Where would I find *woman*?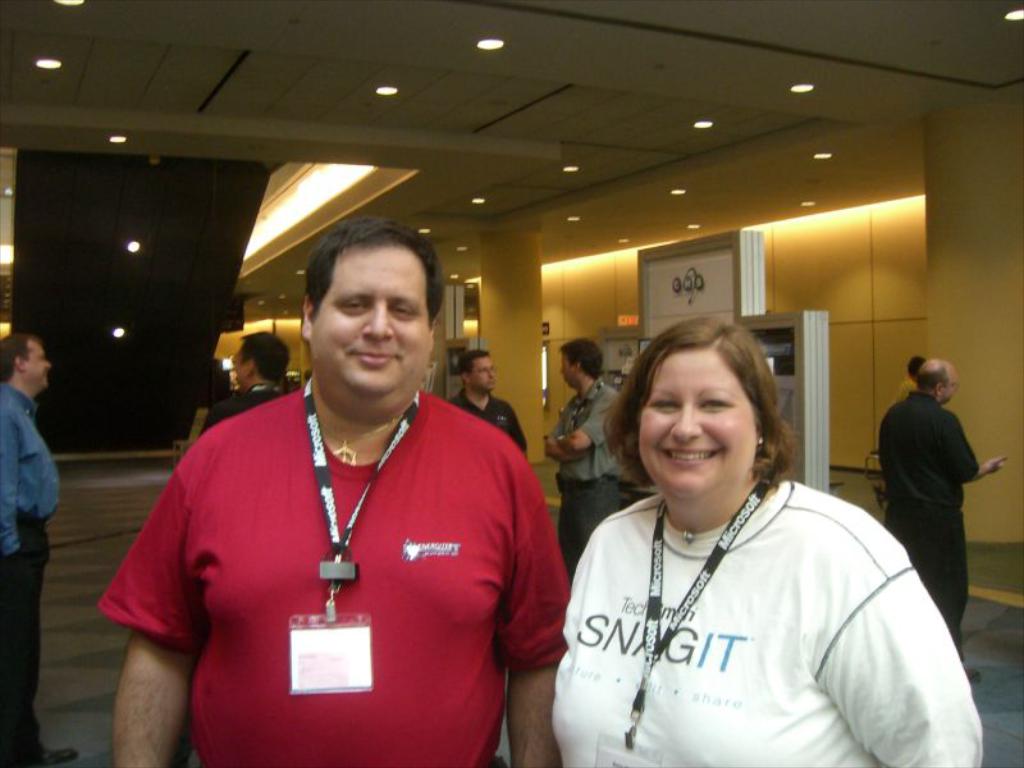
At <region>557, 308, 982, 767</region>.
